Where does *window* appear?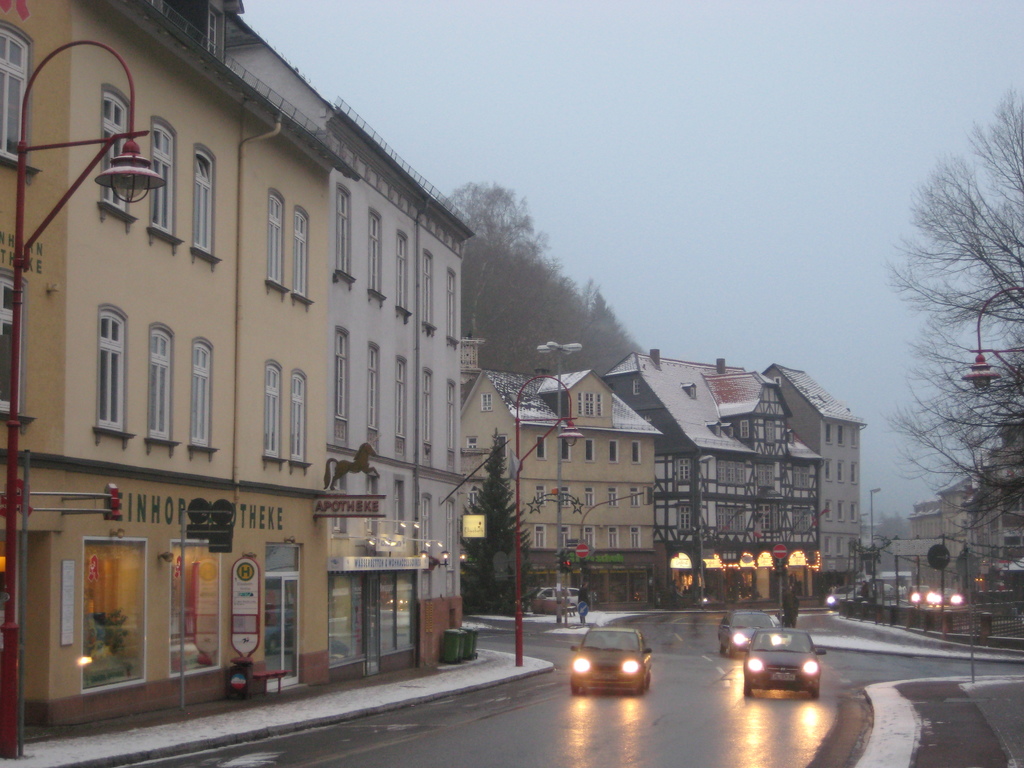
Appears at detection(851, 504, 857, 521).
